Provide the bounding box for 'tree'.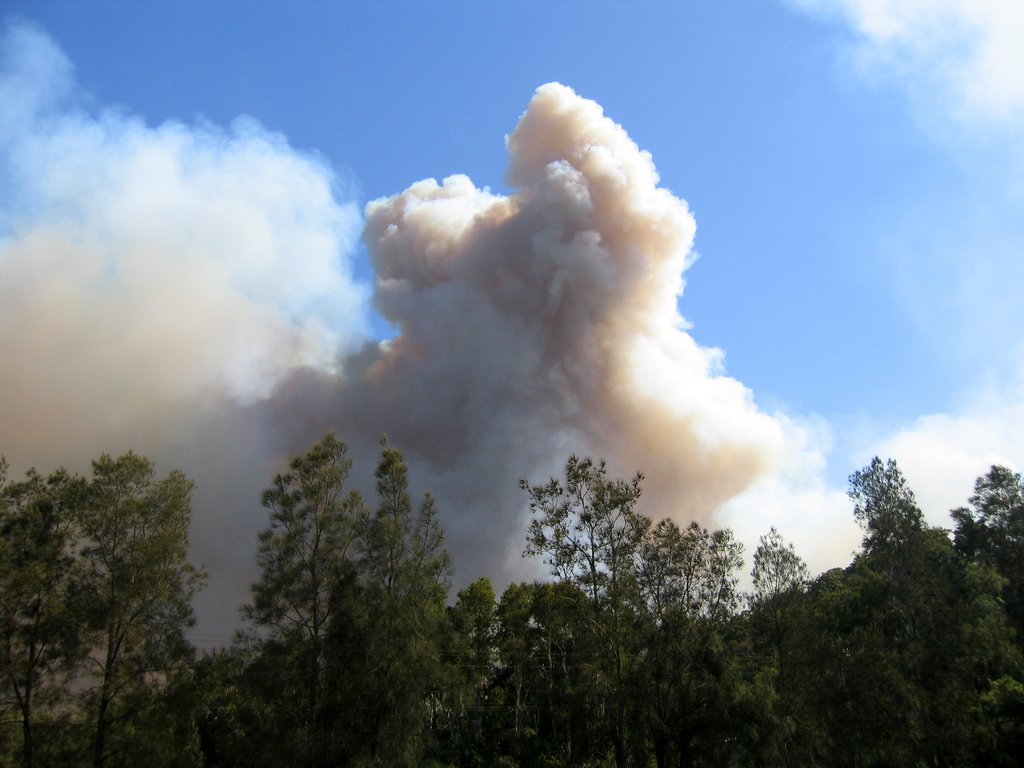
region(442, 581, 485, 767).
